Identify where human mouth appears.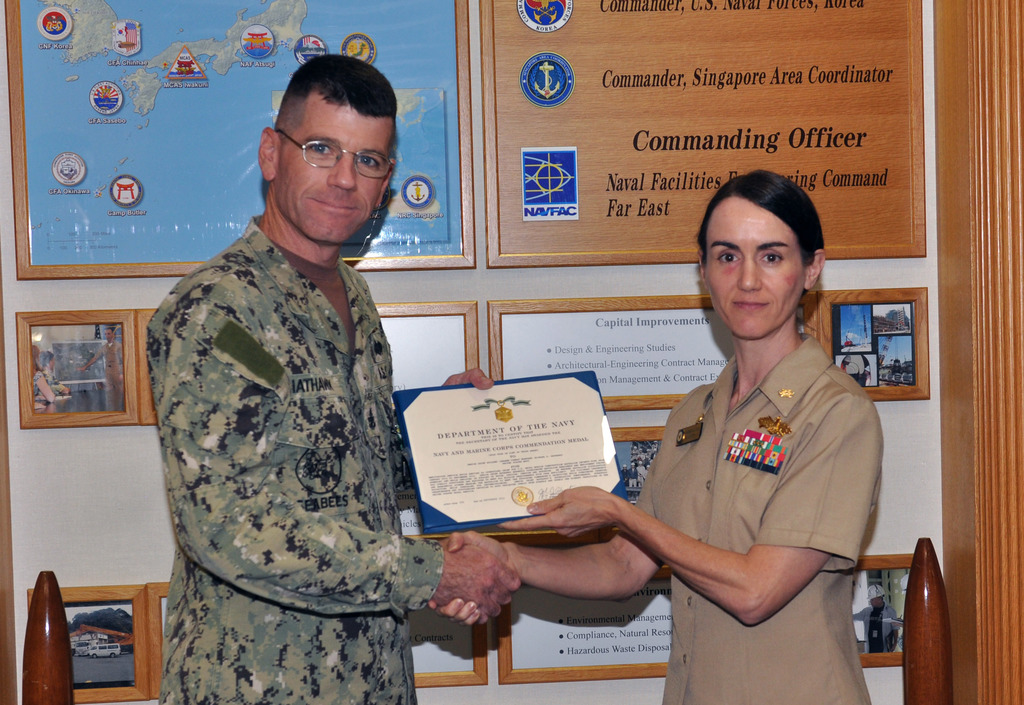
Appears at pyautogui.locateOnScreen(738, 295, 765, 309).
